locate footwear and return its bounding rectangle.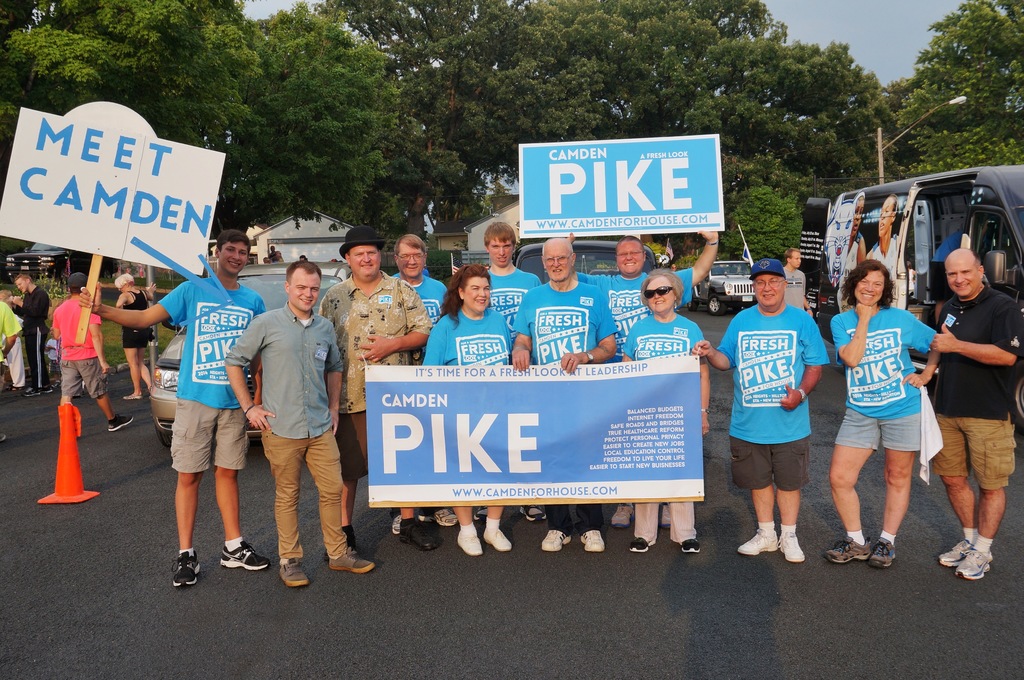
<bbox>609, 504, 634, 529</bbox>.
